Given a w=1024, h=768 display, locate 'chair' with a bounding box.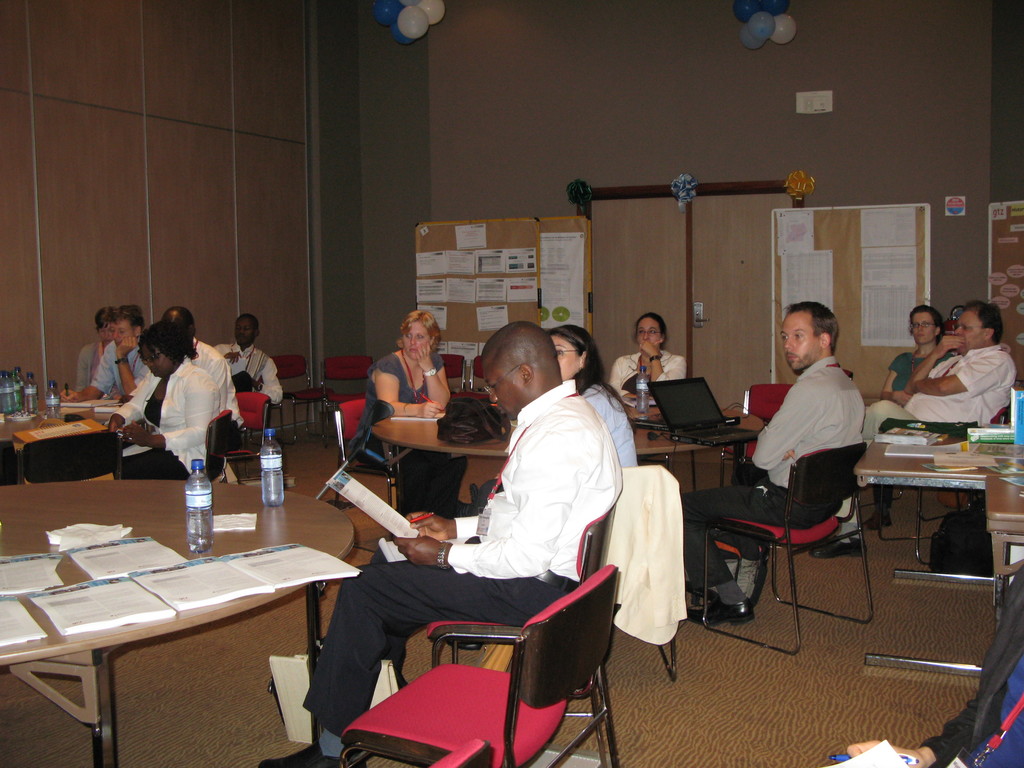
Located: [left=472, top=357, right=494, bottom=407].
